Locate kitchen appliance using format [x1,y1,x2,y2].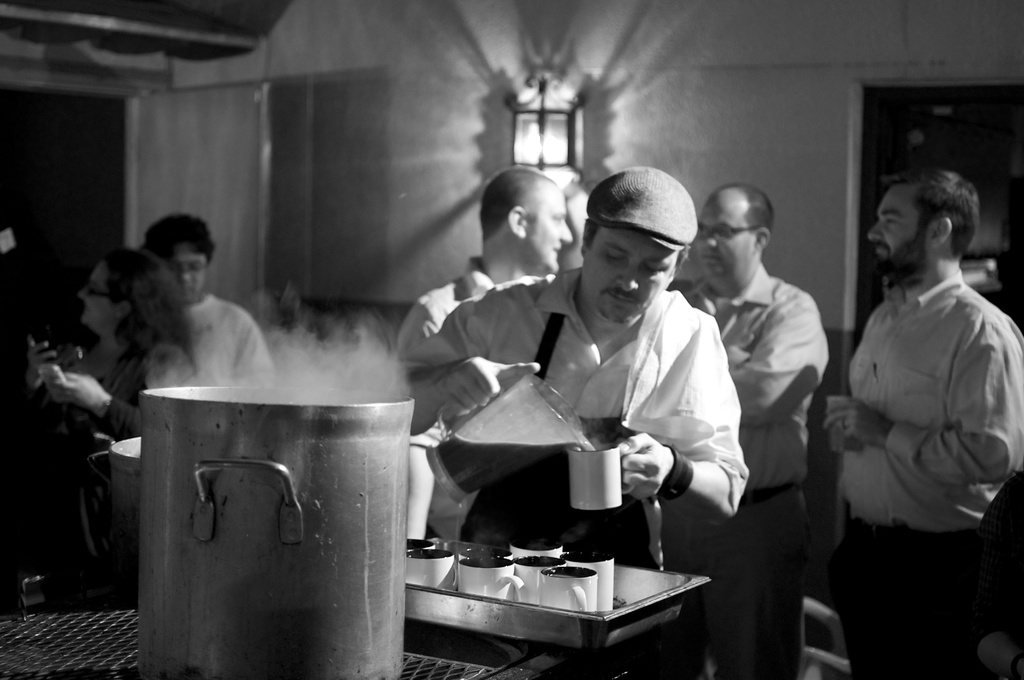
[564,440,620,508].
